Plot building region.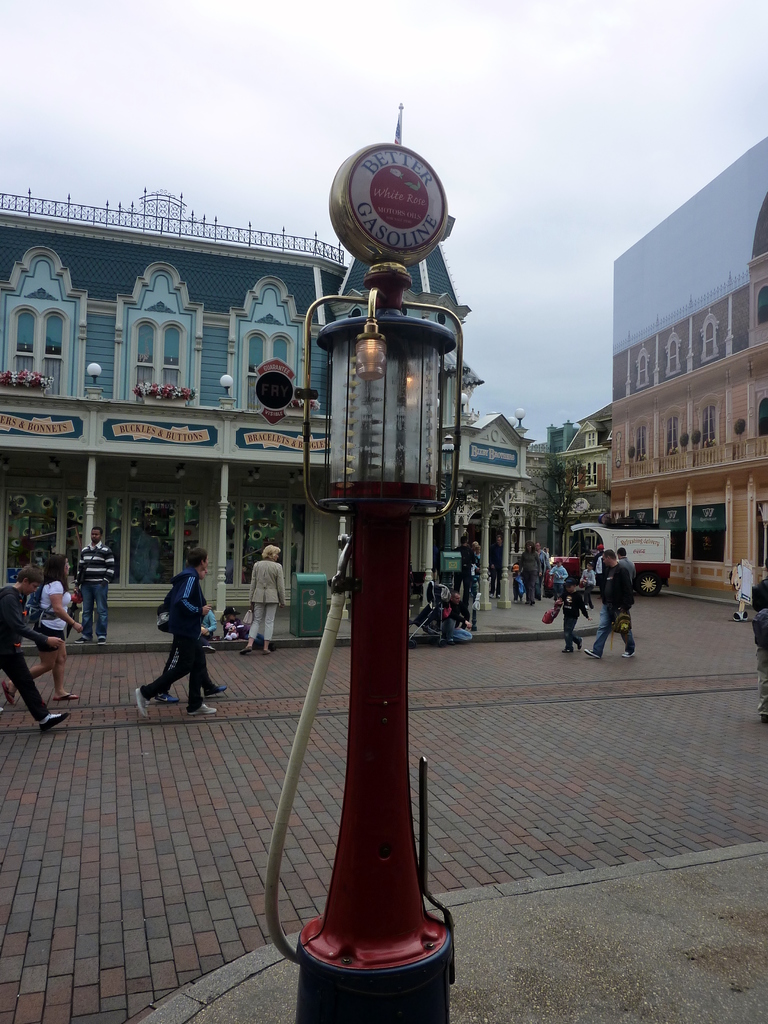
Plotted at (0, 190, 467, 643).
